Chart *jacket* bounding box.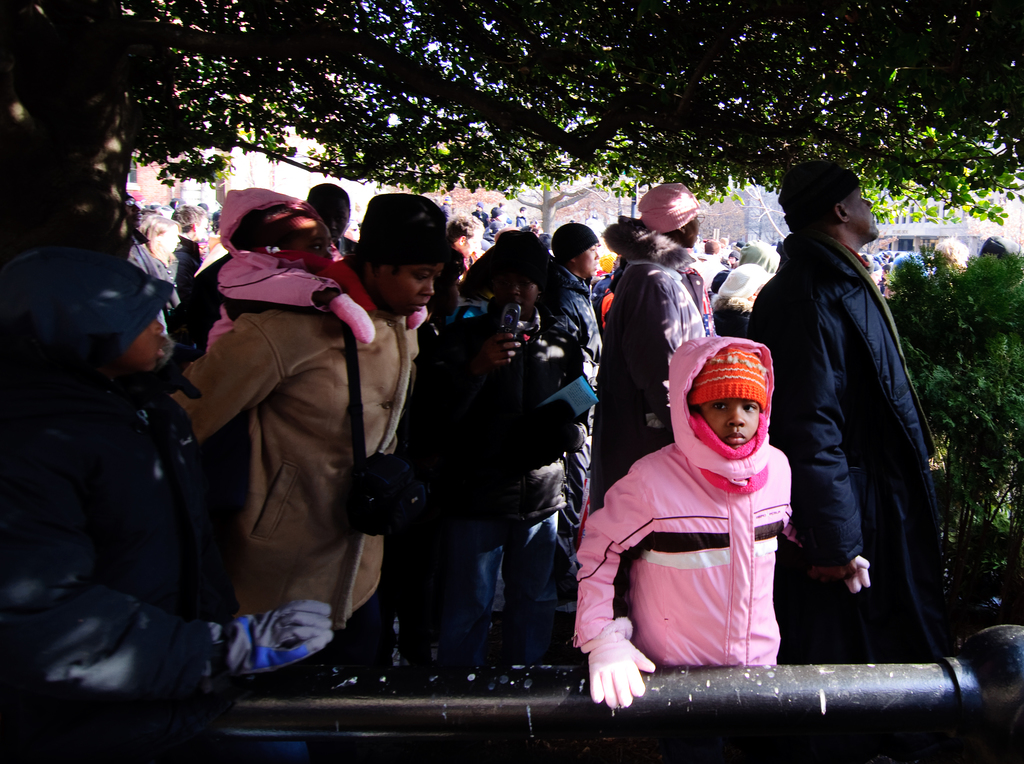
Charted: (x1=4, y1=344, x2=216, y2=703).
